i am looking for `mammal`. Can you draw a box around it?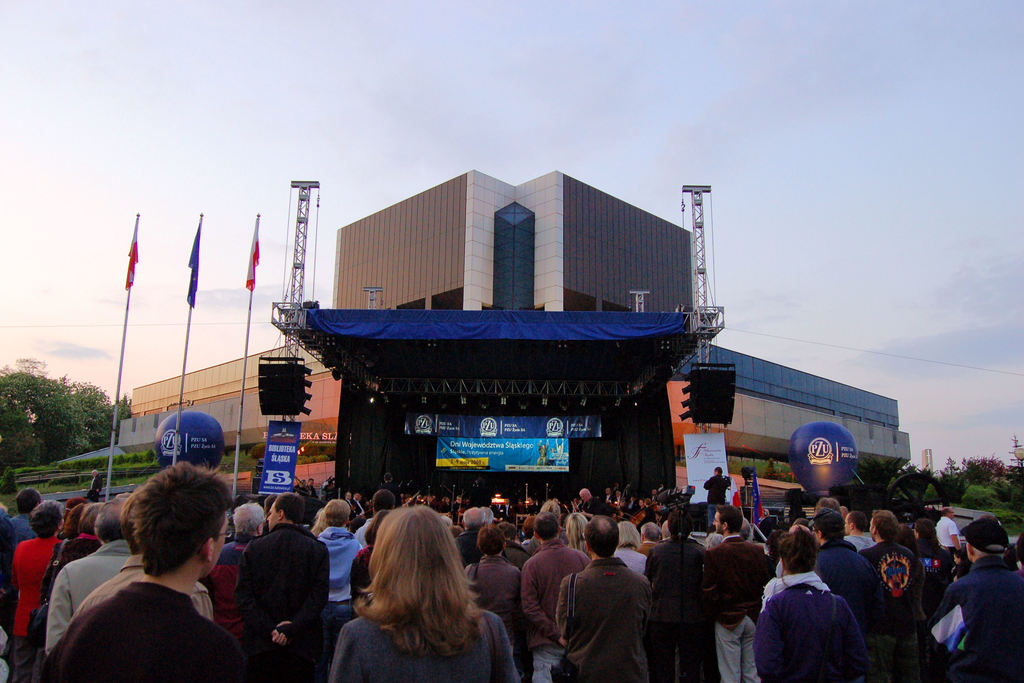
Sure, the bounding box is x1=45 y1=474 x2=256 y2=682.
